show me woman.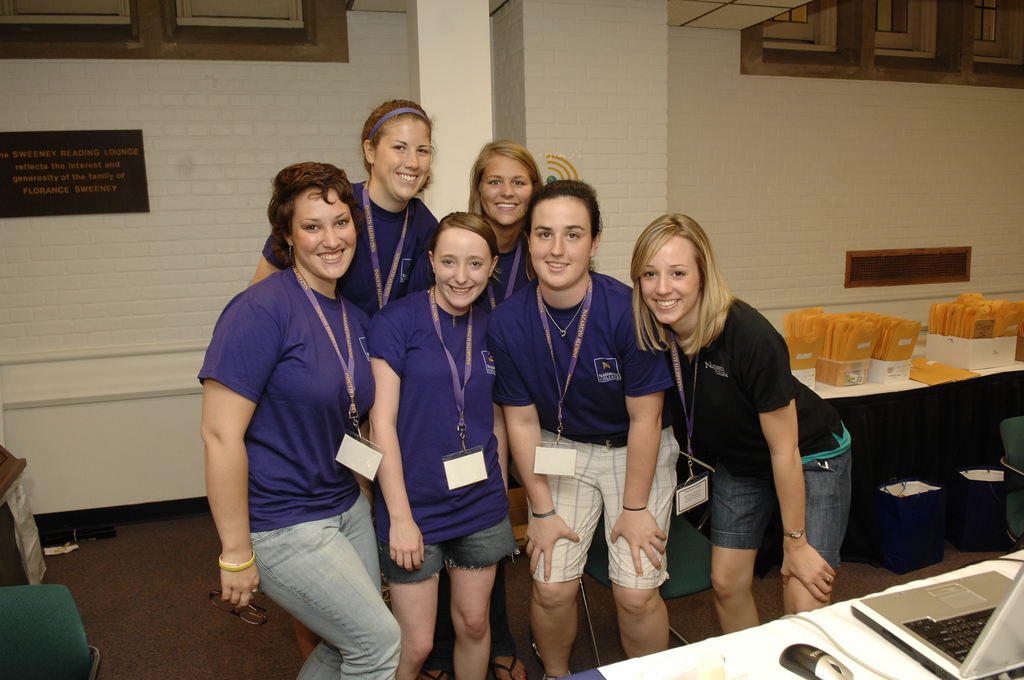
woman is here: x1=365, y1=208, x2=518, y2=679.
